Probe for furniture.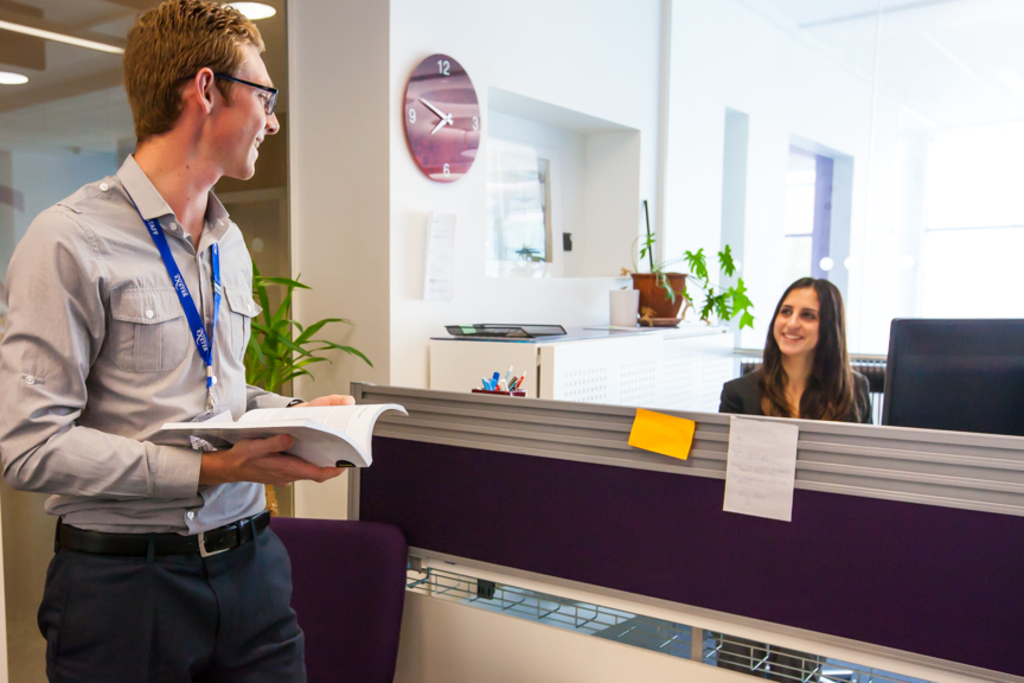
Probe result: x1=268, y1=513, x2=409, y2=682.
